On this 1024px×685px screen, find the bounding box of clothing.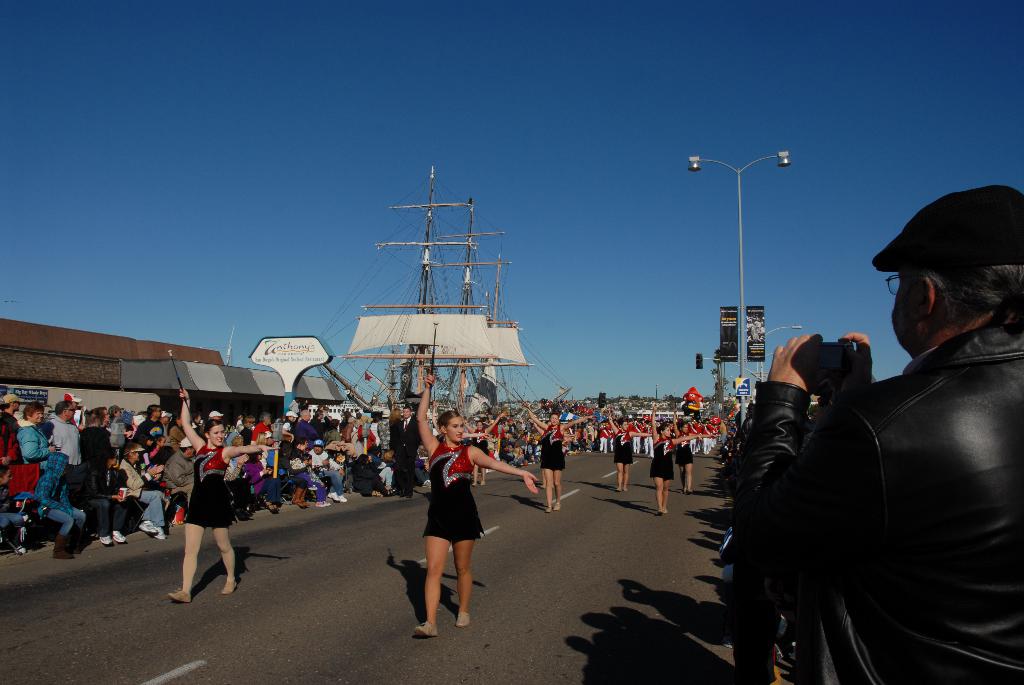
Bounding box: {"x1": 52, "y1": 408, "x2": 91, "y2": 466}.
